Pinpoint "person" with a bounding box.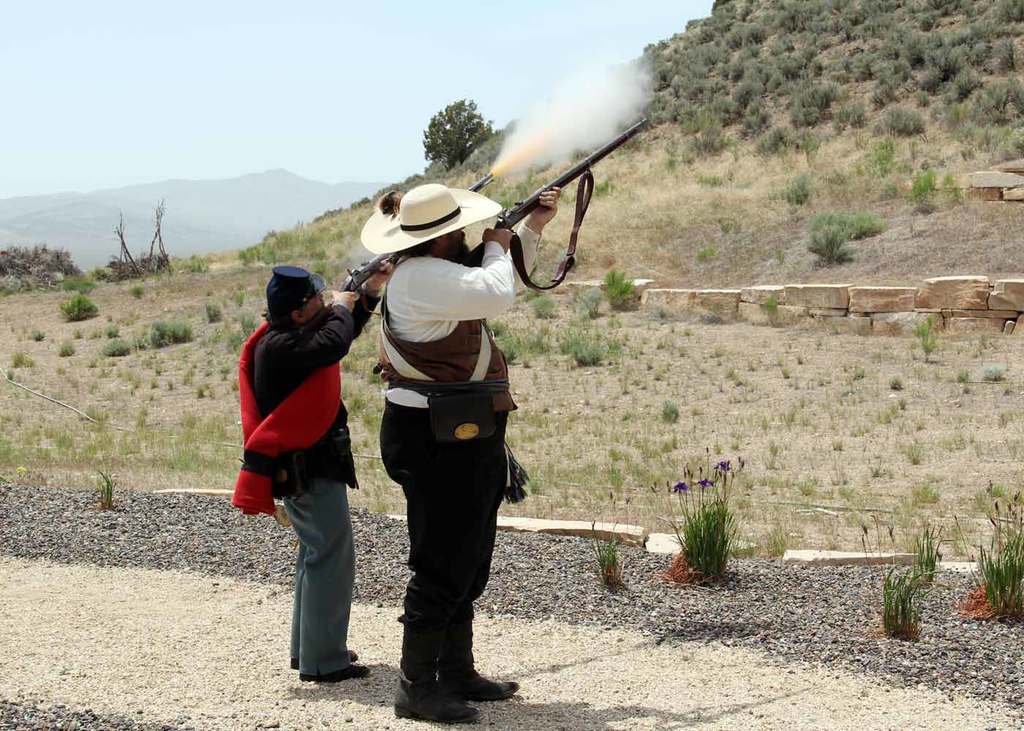
select_region(233, 262, 393, 685).
